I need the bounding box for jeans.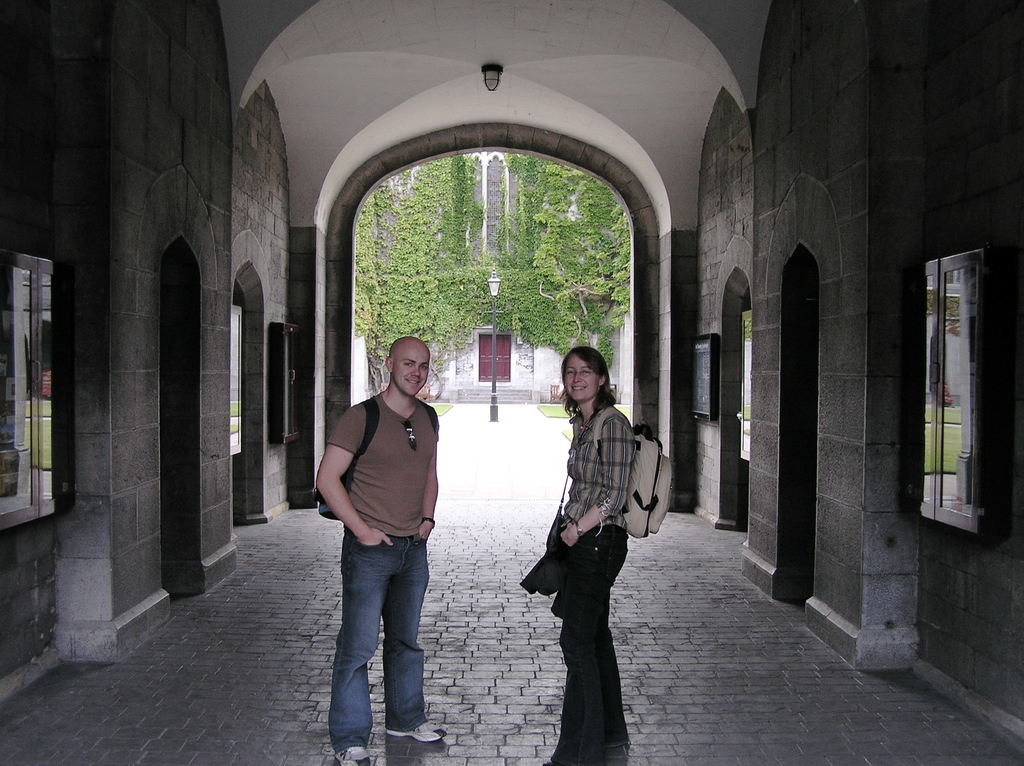
Here it is: [x1=326, y1=521, x2=426, y2=754].
